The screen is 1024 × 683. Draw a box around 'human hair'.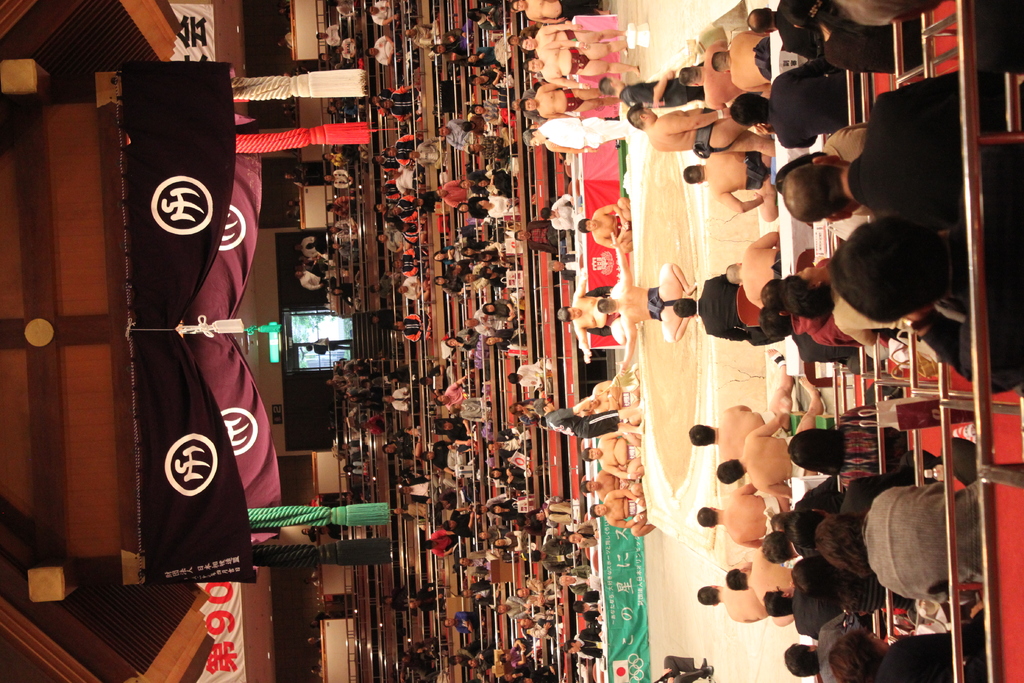
bbox=(783, 163, 844, 225).
